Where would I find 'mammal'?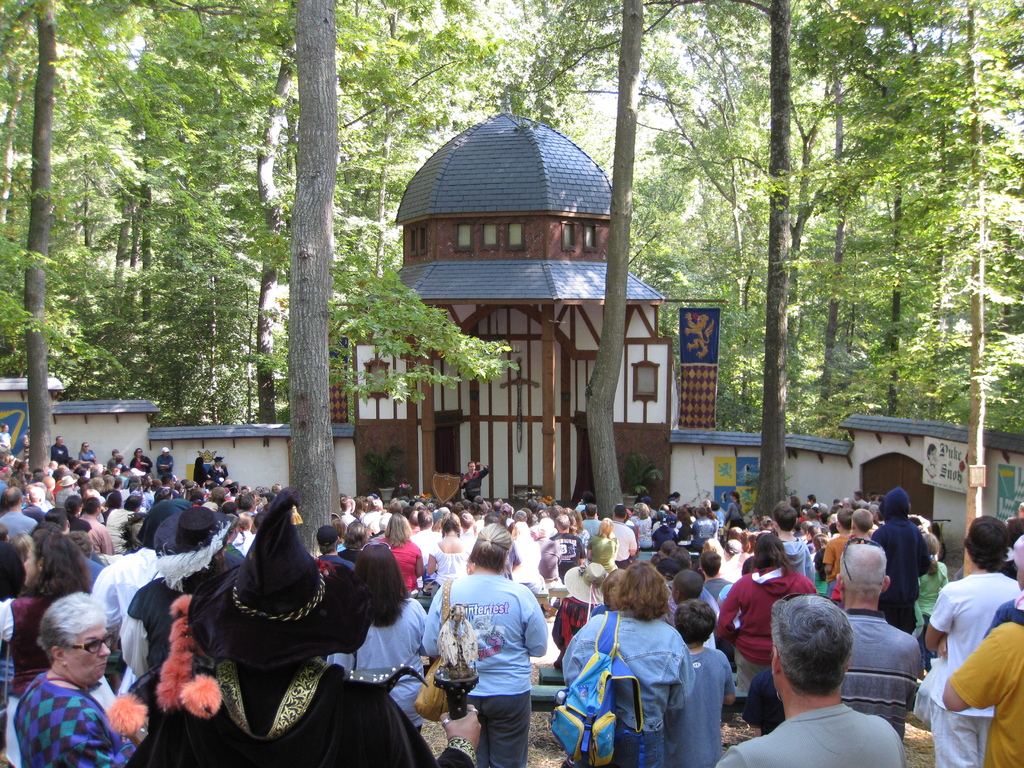
At [x1=925, y1=515, x2=1020, y2=767].
